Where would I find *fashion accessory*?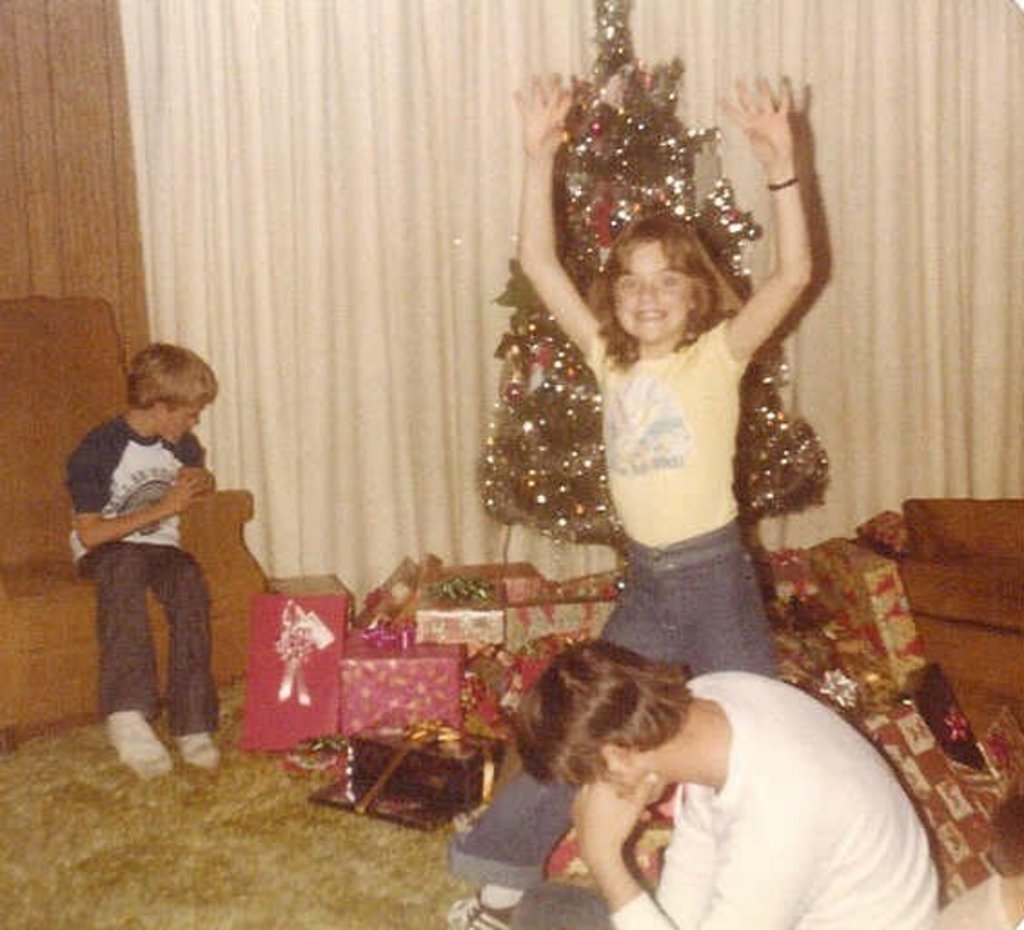
At [x1=180, y1=737, x2=218, y2=763].
